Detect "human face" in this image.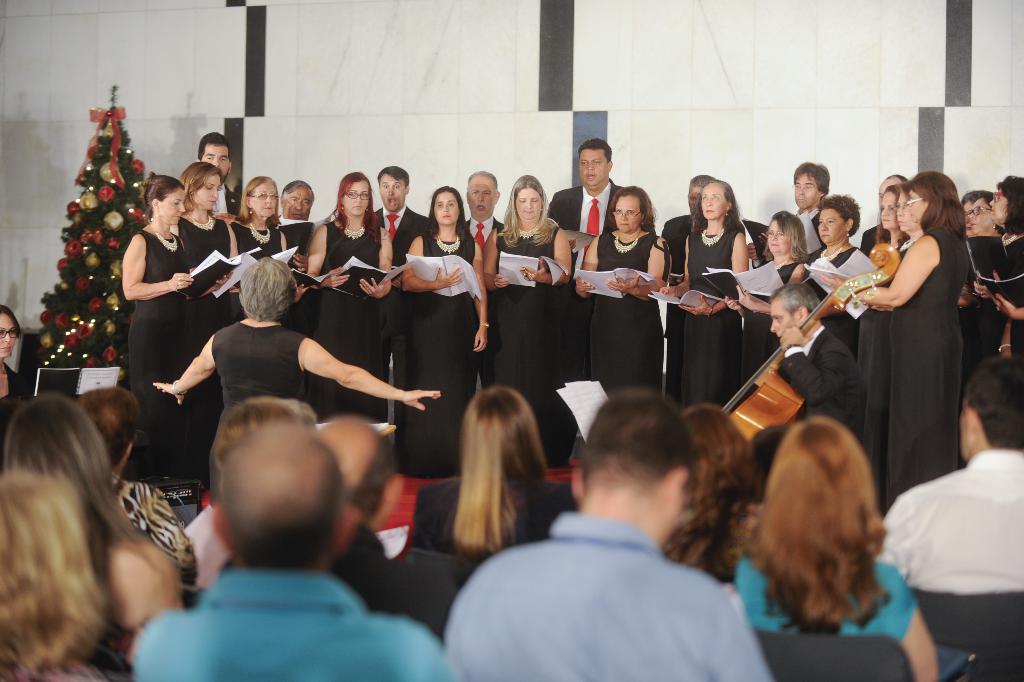
Detection: region(346, 179, 370, 218).
